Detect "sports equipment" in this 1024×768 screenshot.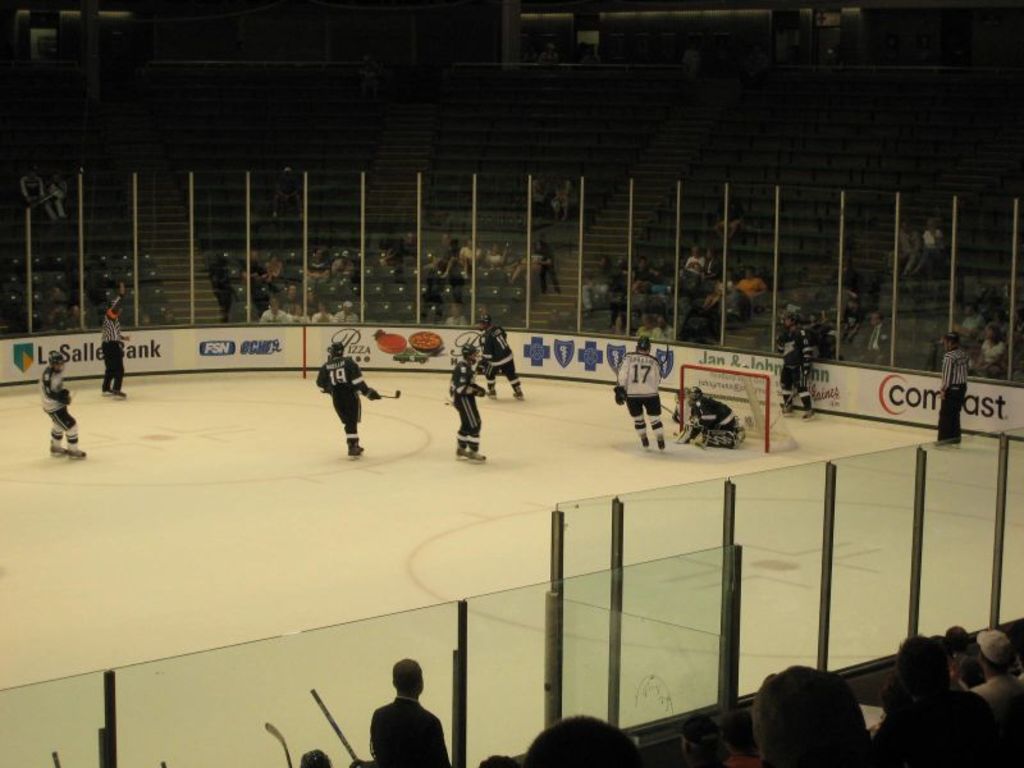
Detection: box=[680, 361, 797, 452].
